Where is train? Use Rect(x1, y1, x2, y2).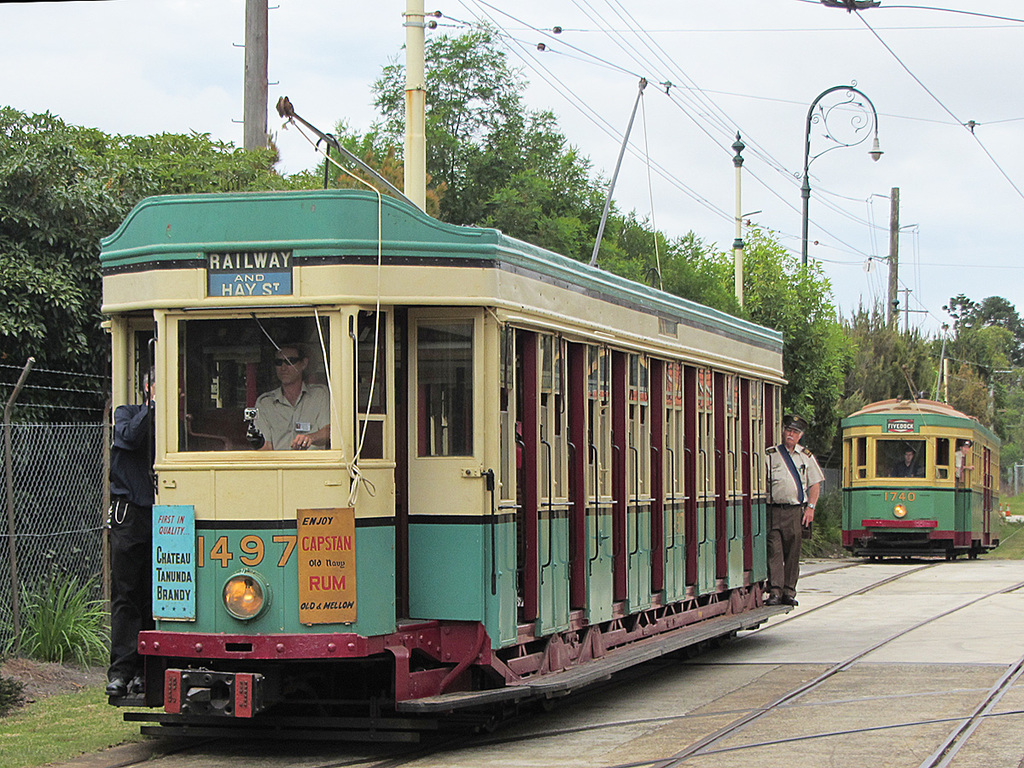
Rect(841, 327, 1004, 556).
